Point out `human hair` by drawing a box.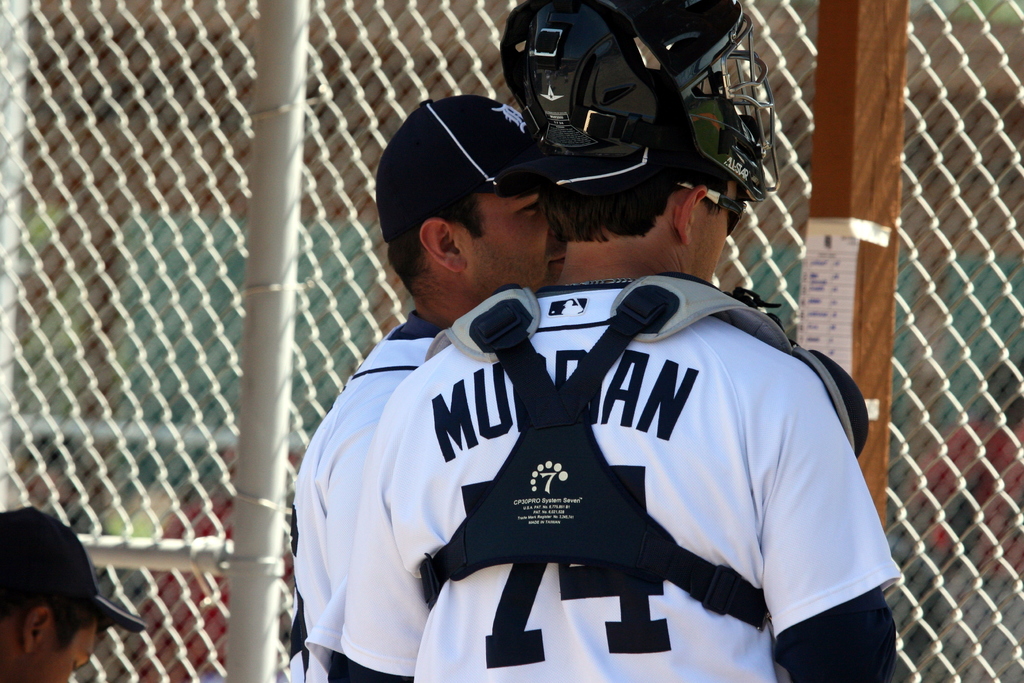
locate(545, 159, 689, 239).
